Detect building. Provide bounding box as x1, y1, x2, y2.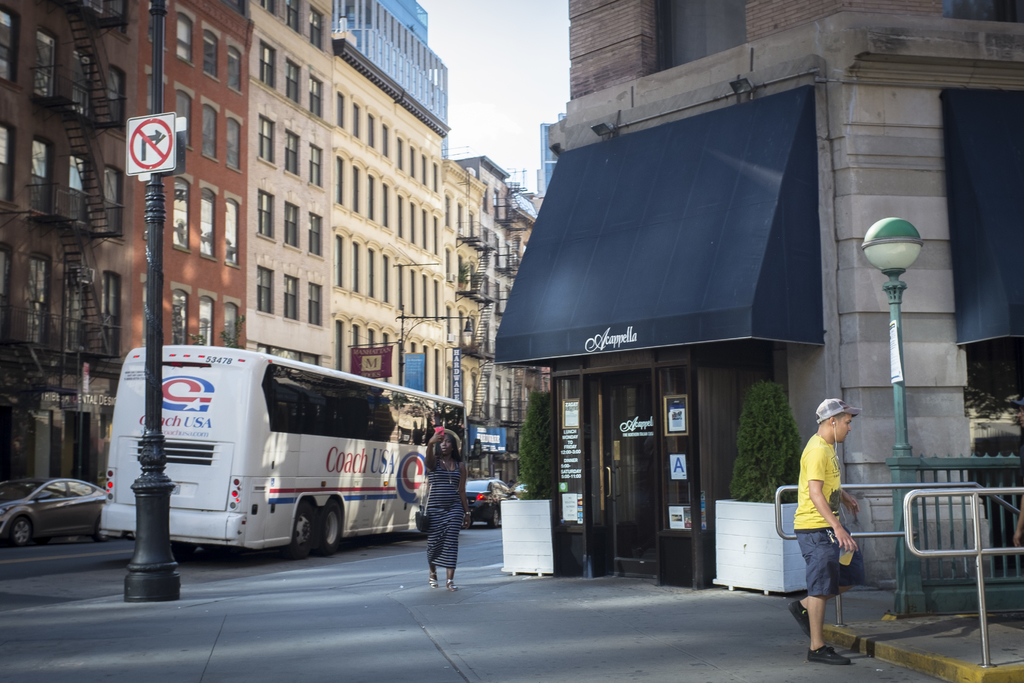
331, 0, 496, 481.
